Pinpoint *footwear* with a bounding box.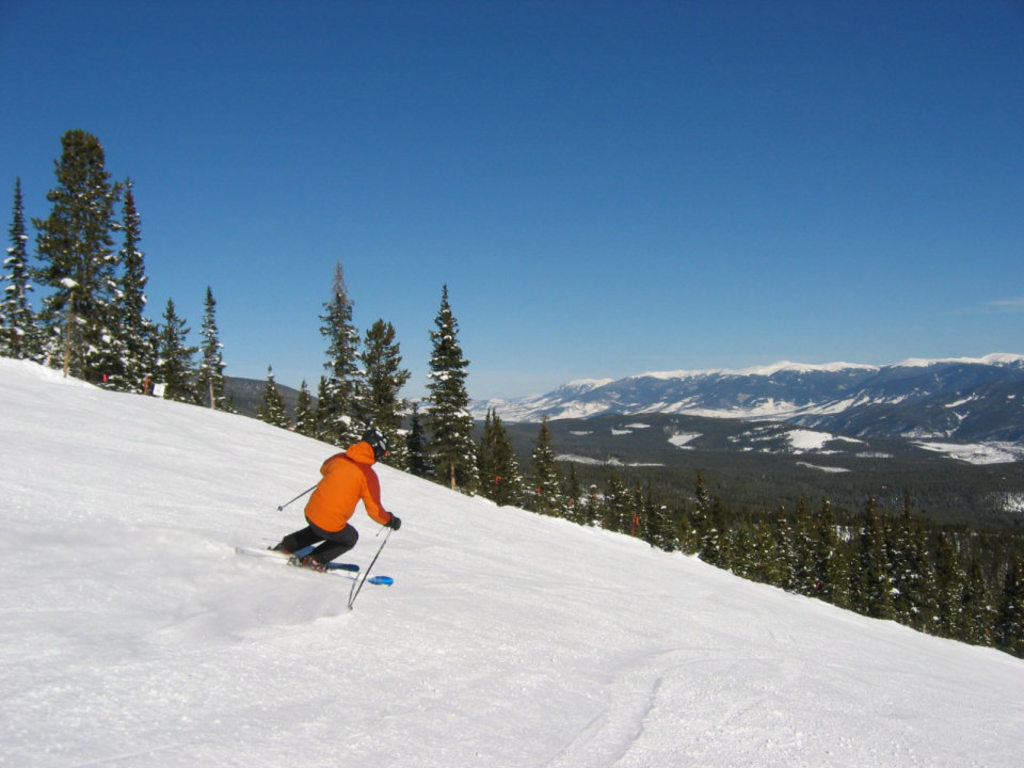
(301, 556, 327, 570).
